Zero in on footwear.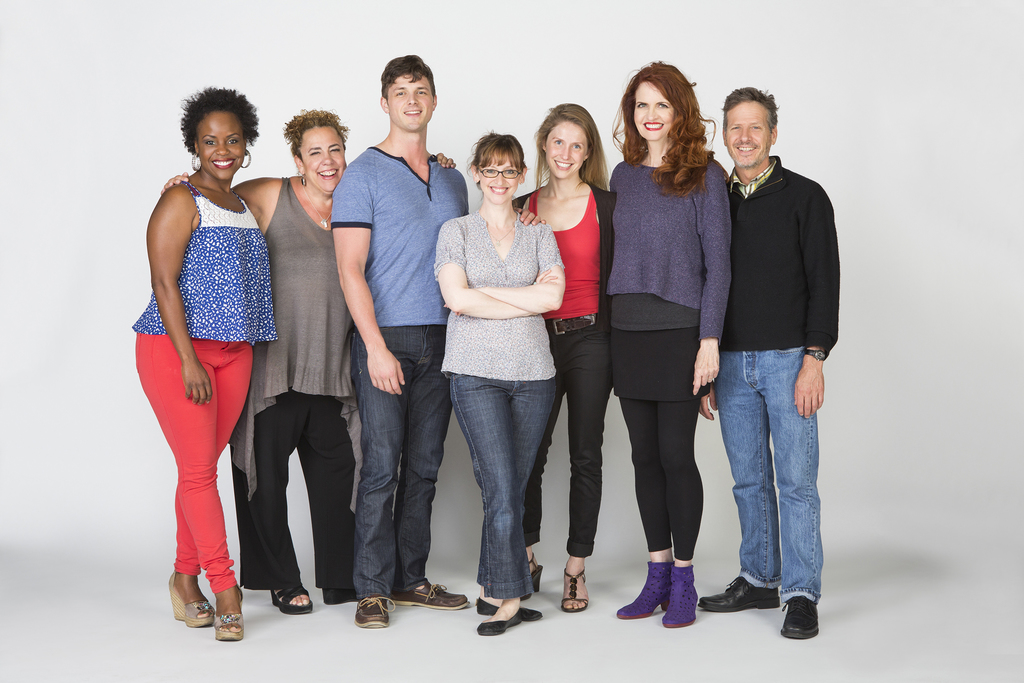
Zeroed in: crop(562, 555, 591, 613).
